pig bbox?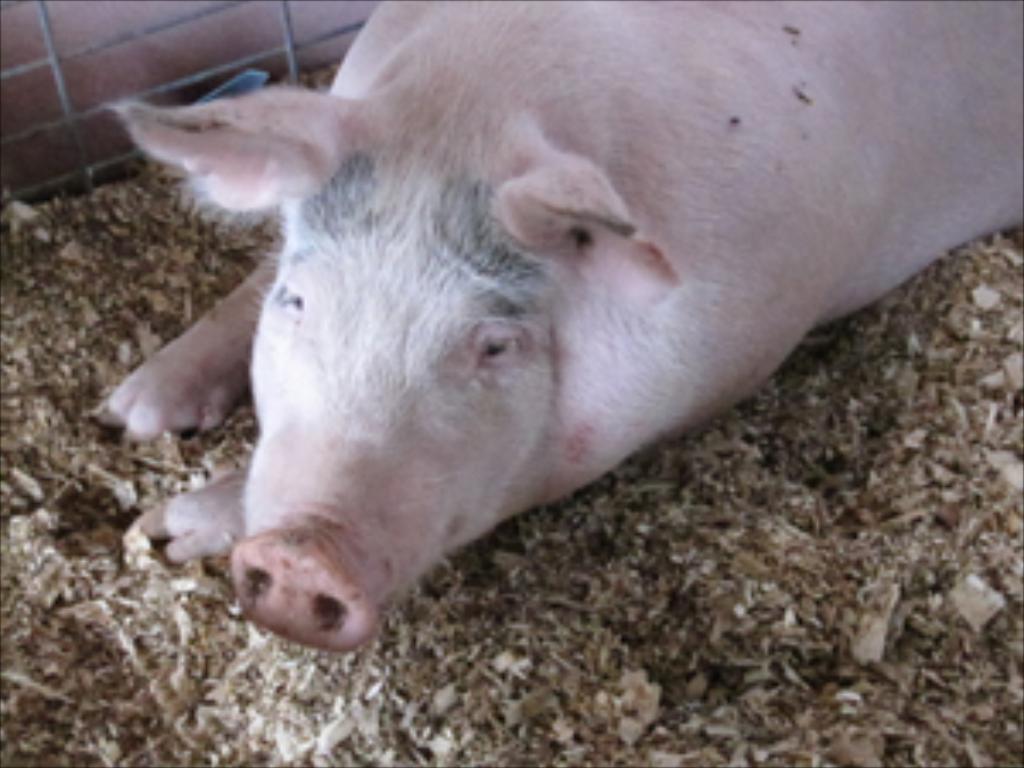
Rect(96, 0, 1021, 655)
